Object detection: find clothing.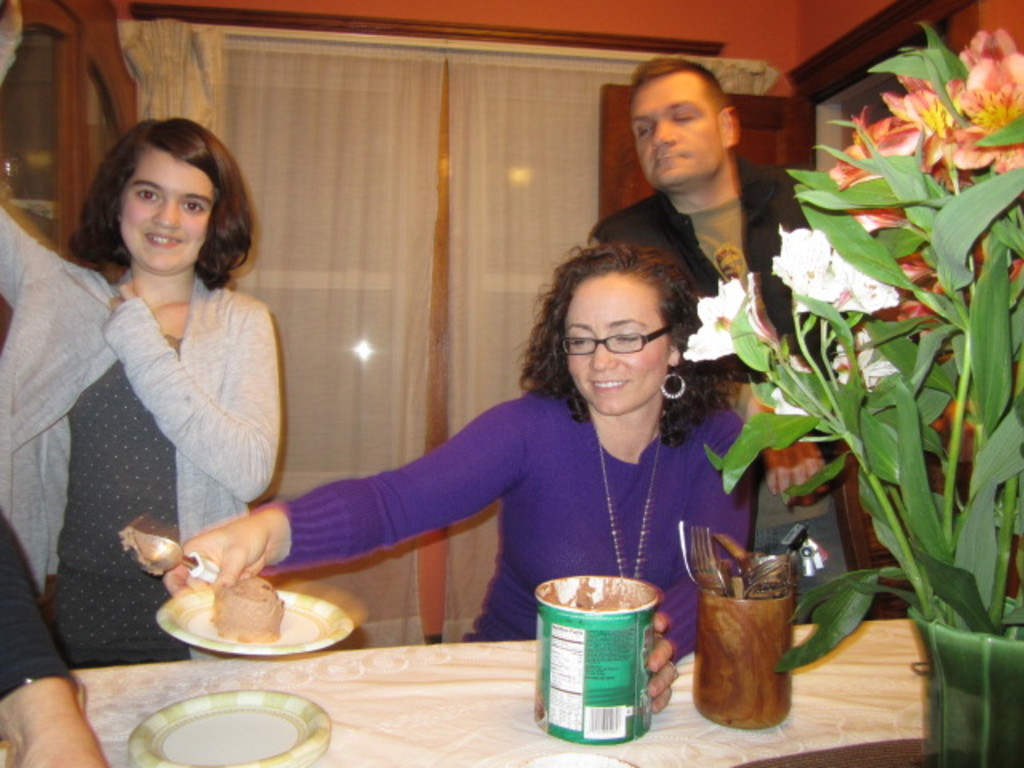
detection(0, 514, 70, 694).
